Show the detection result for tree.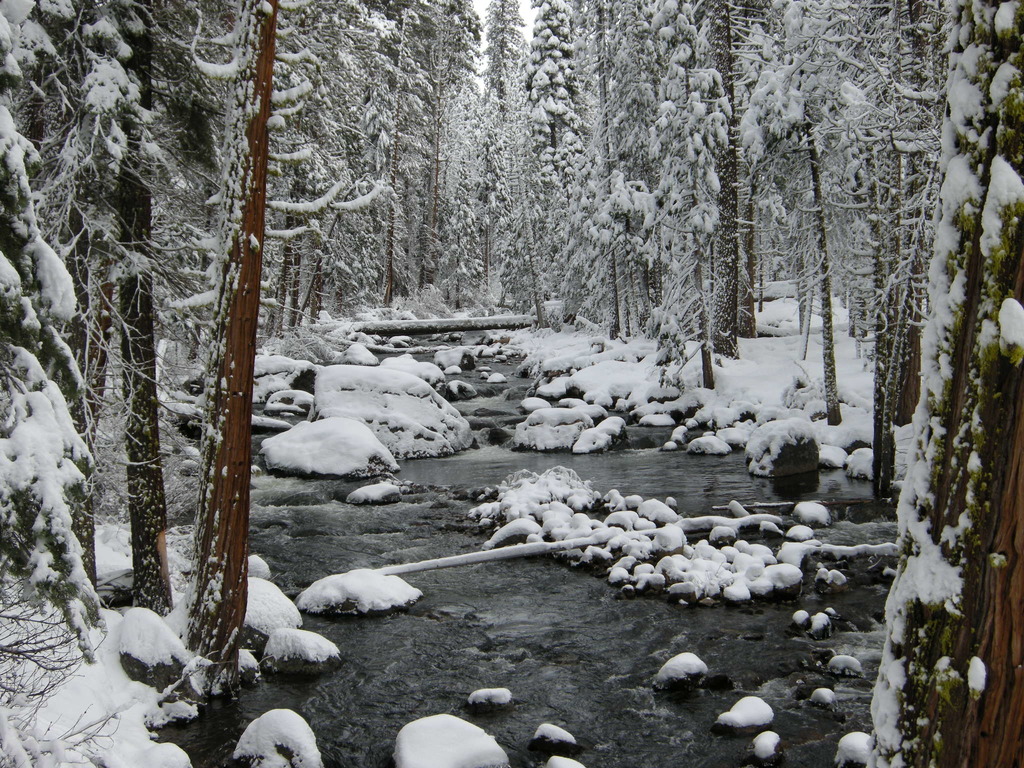
BBox(819, 0, 1003, 707).
